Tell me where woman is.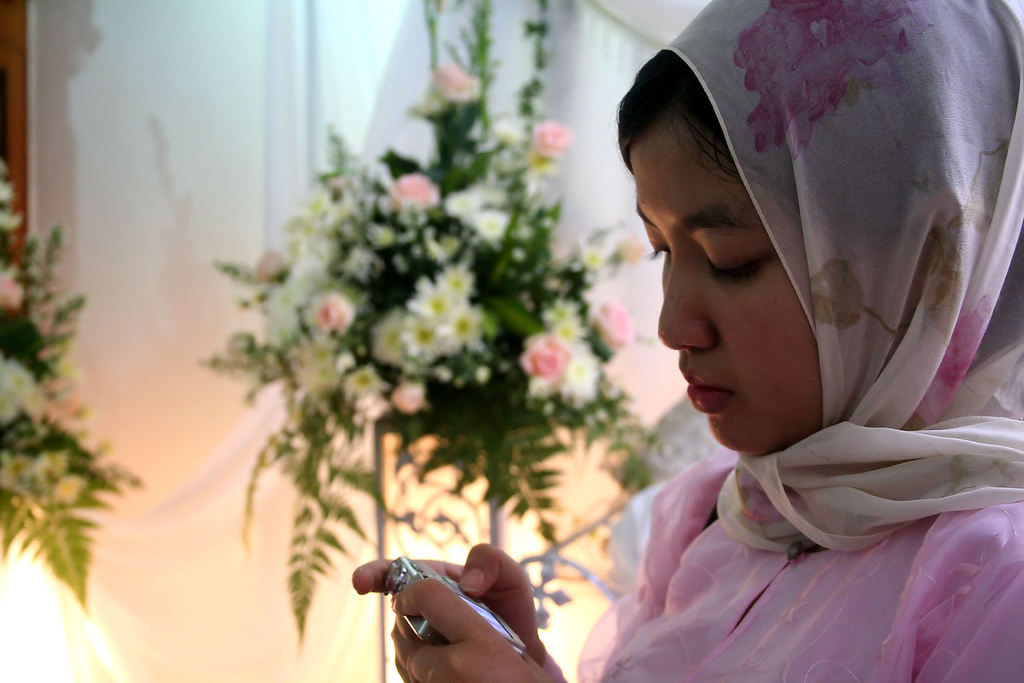
woman is at locate(349, 0, 1023, 682).
